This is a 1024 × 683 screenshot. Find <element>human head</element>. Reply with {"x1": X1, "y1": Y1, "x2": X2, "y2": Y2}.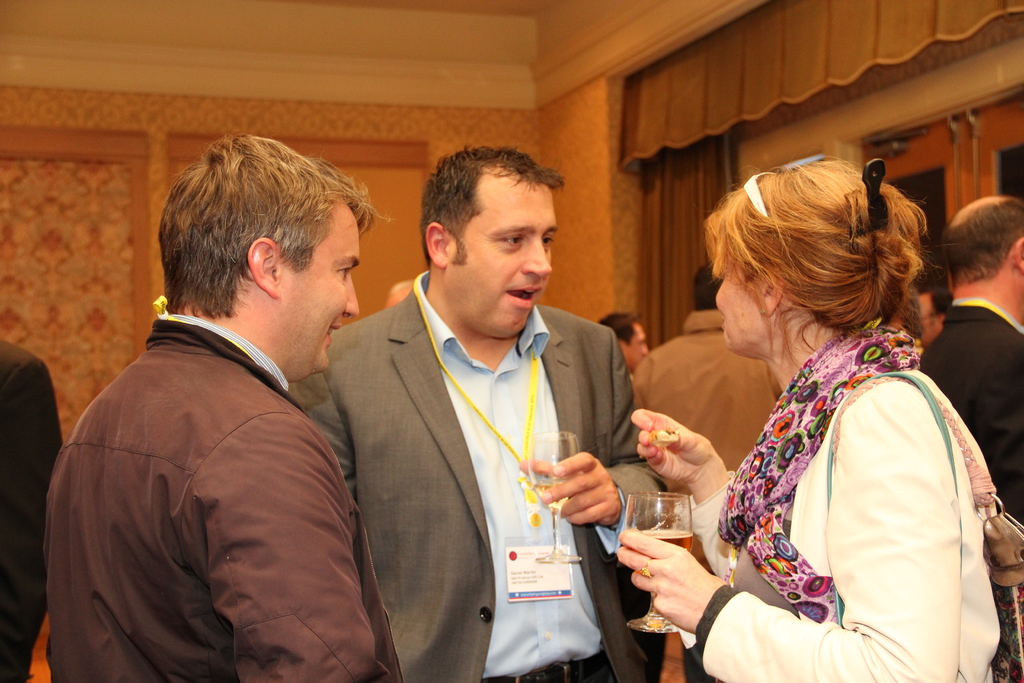
{"x1": 943, "y1": 198, "x2": 1023, "y2": 322}.
